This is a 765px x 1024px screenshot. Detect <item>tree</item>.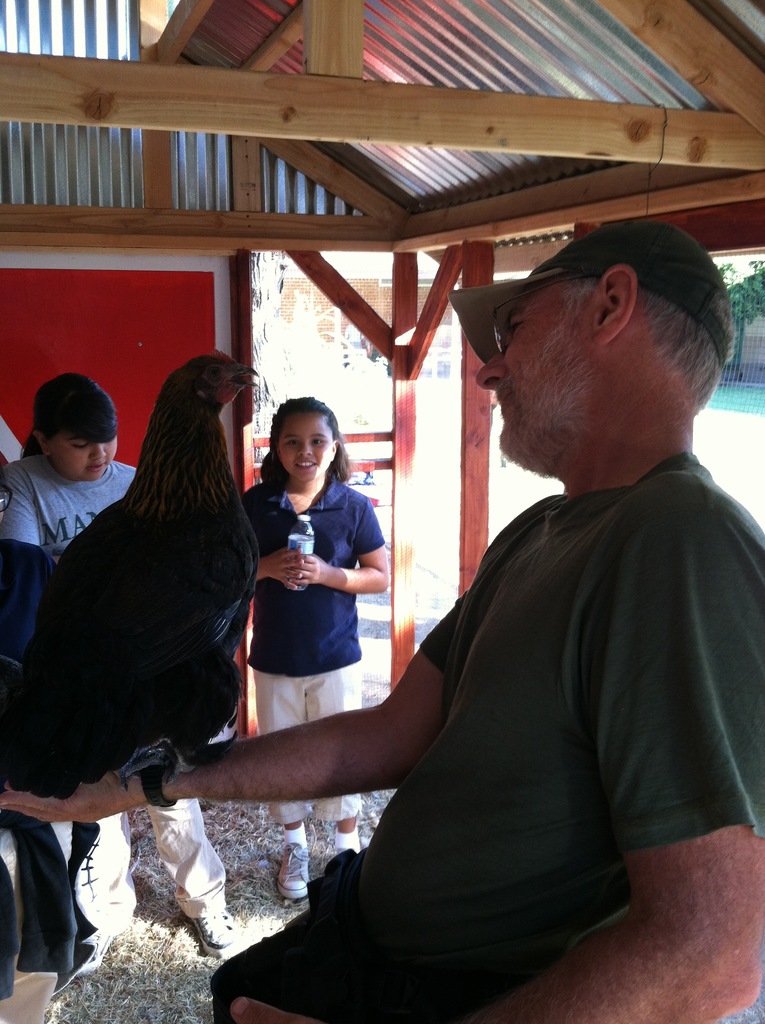
detection(713, 259, 764, 371).
